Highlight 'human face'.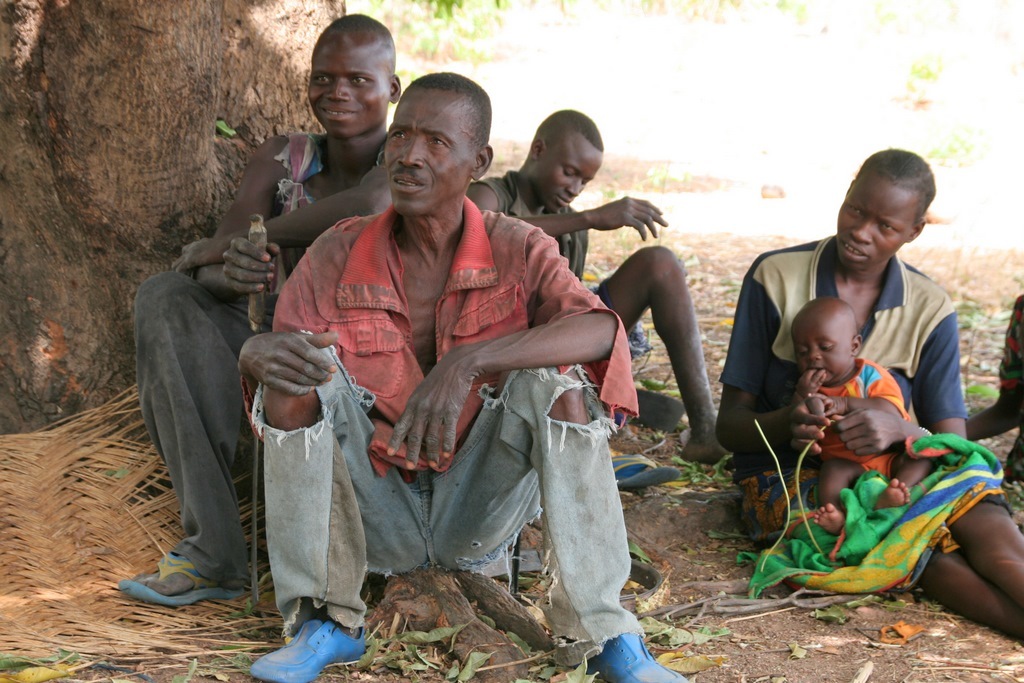
Highlighted region: select_region(833, 182, 922, 264).
